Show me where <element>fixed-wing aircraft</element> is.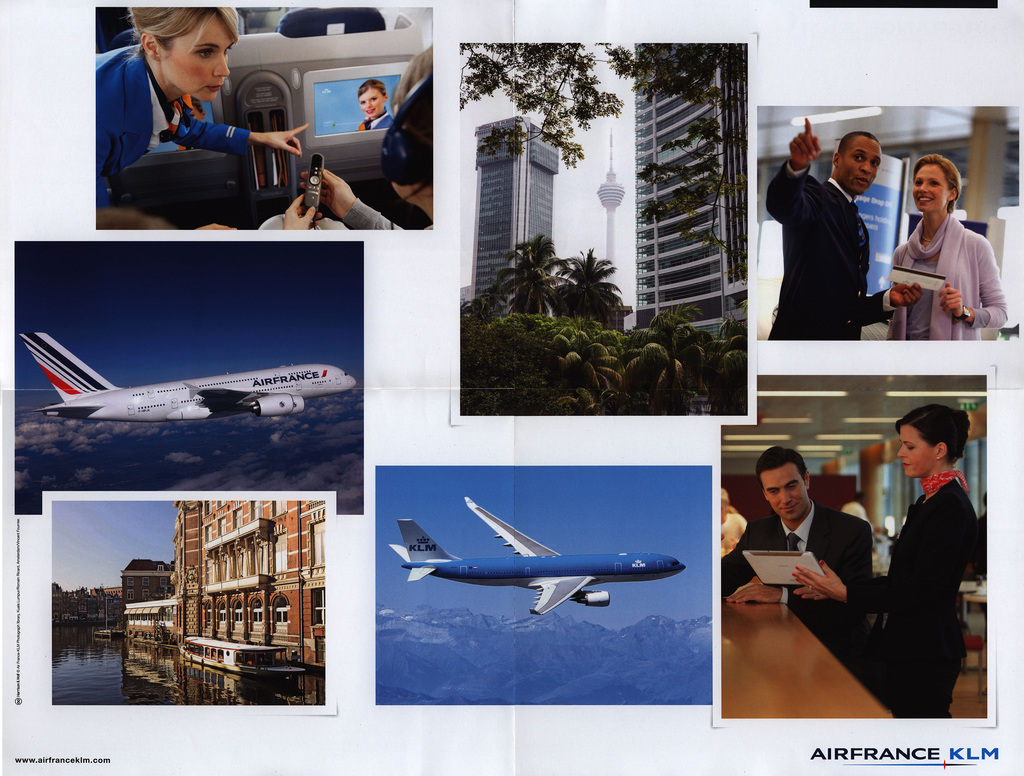
<element>fixed-wing aircraft</element> is at bbox(16, 333, 353, 418).
